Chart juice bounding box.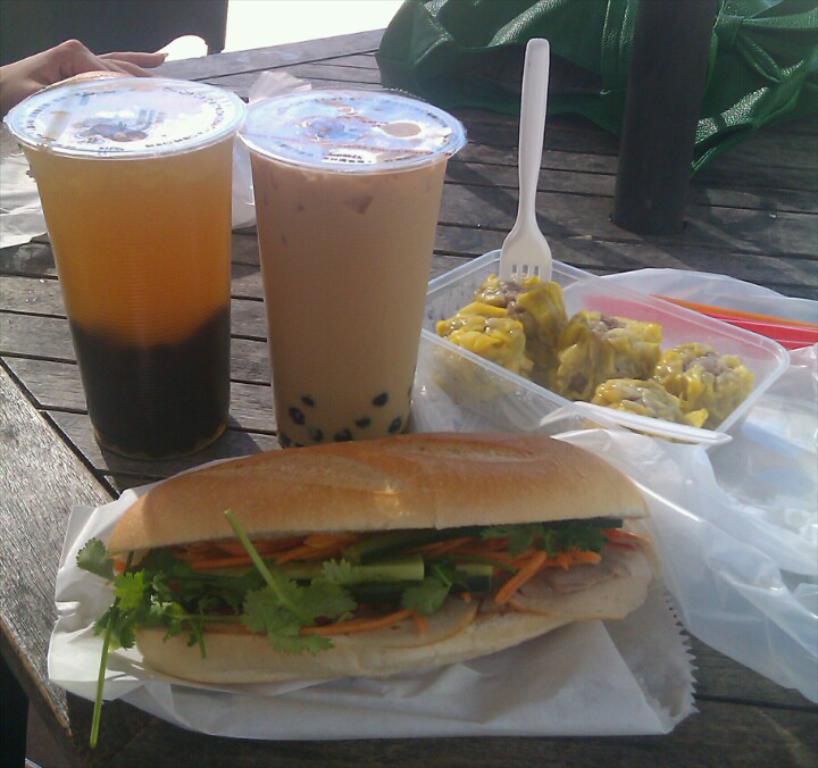
Charted: pyautogui.locateOnScreen(18, 130, 232, 465).
